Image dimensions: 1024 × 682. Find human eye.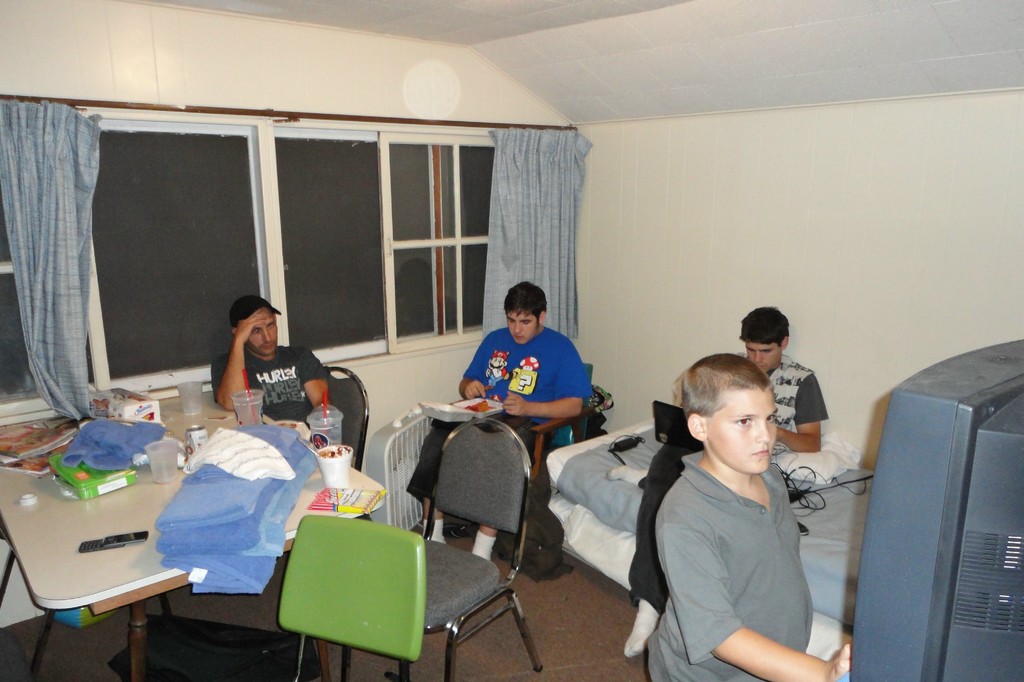
(x1=747, y1=349, x2=755, y2=352).
